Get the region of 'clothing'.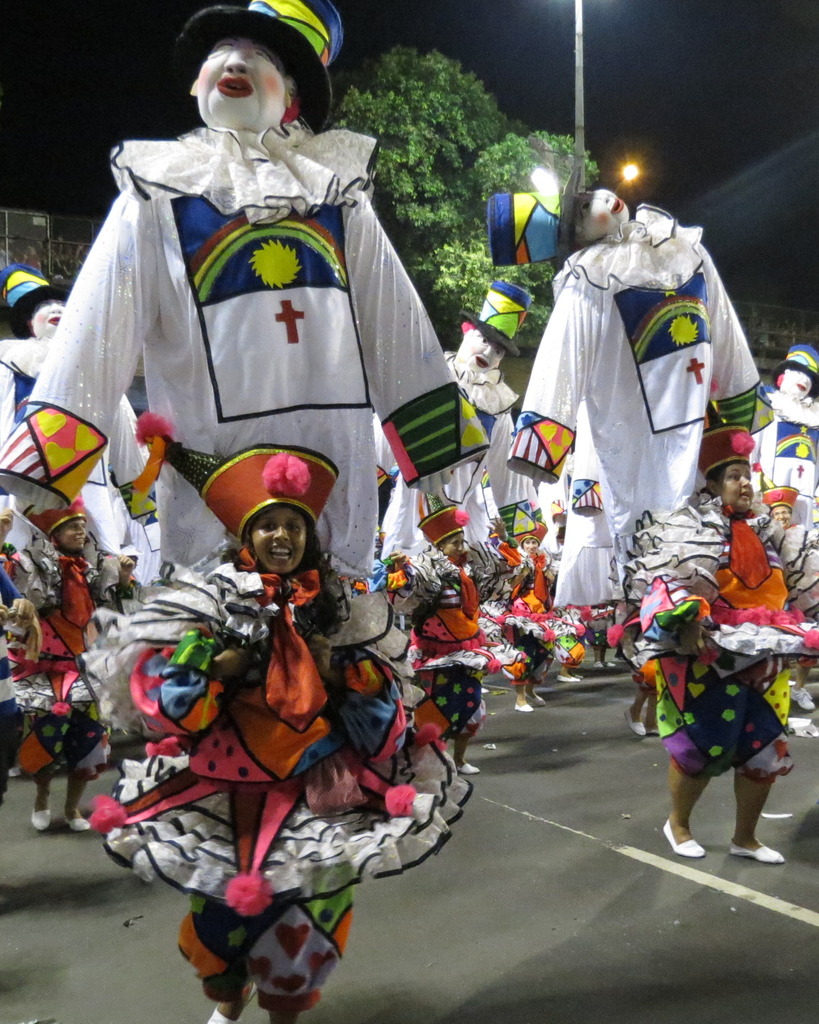
546:220:736:540.
